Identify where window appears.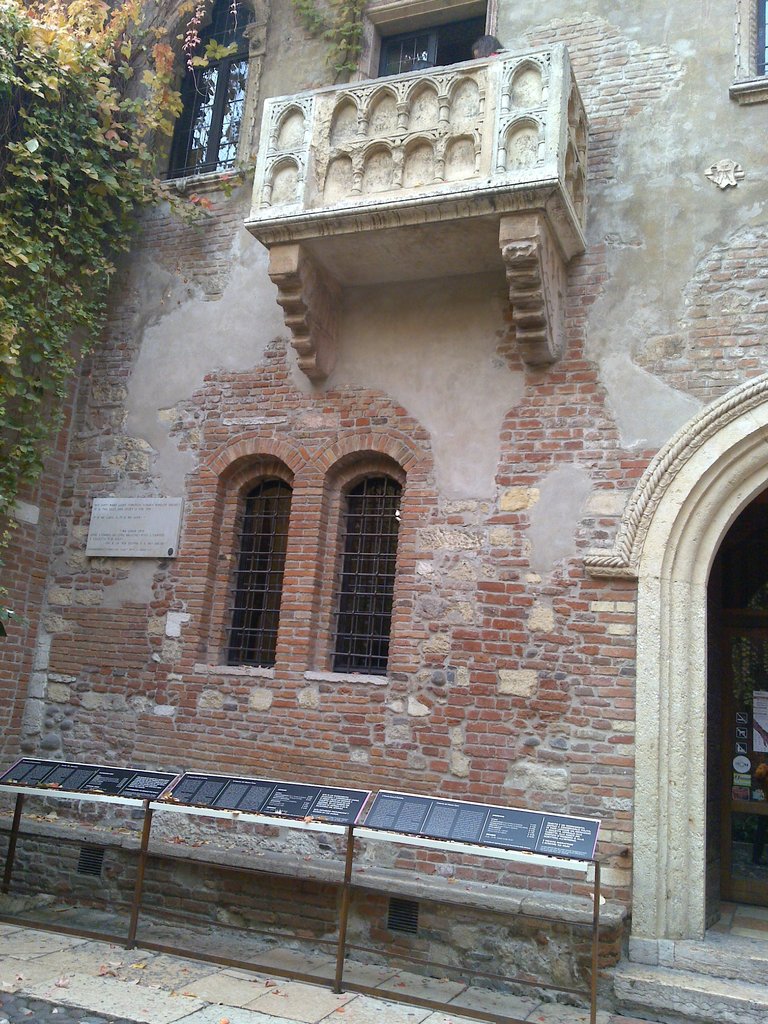
Appears at [730, 1, 767, 109].
